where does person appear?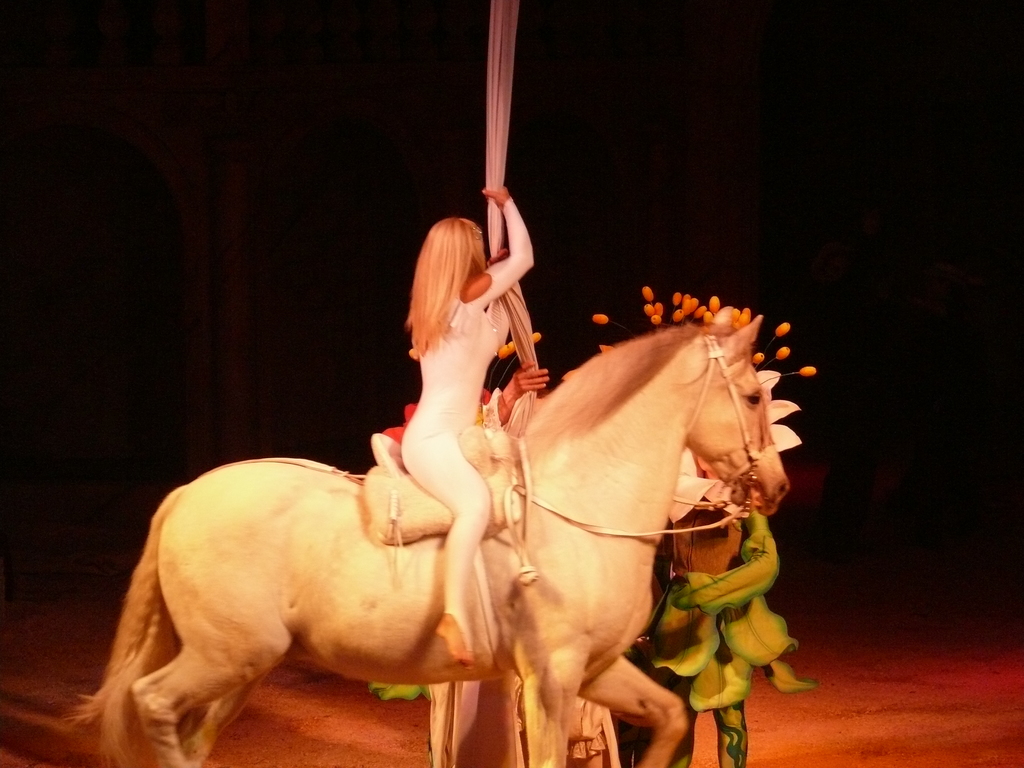
Appears at 395 179 536 663.
